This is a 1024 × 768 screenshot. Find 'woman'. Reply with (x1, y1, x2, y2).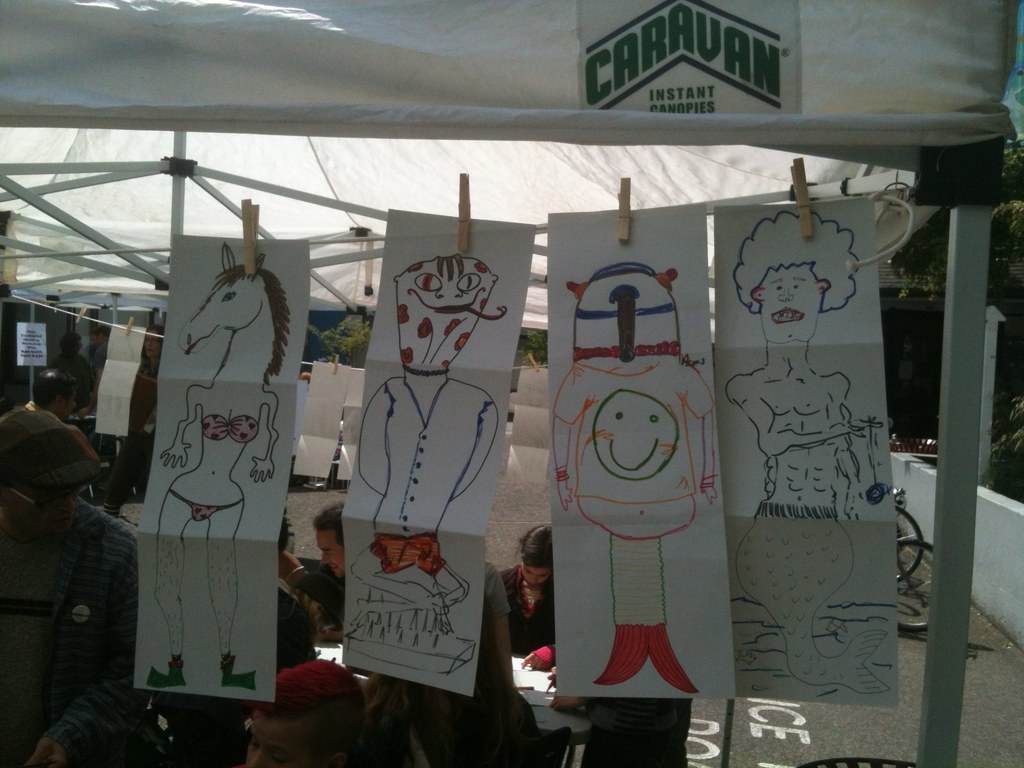
(509, 520, 568, 673).
